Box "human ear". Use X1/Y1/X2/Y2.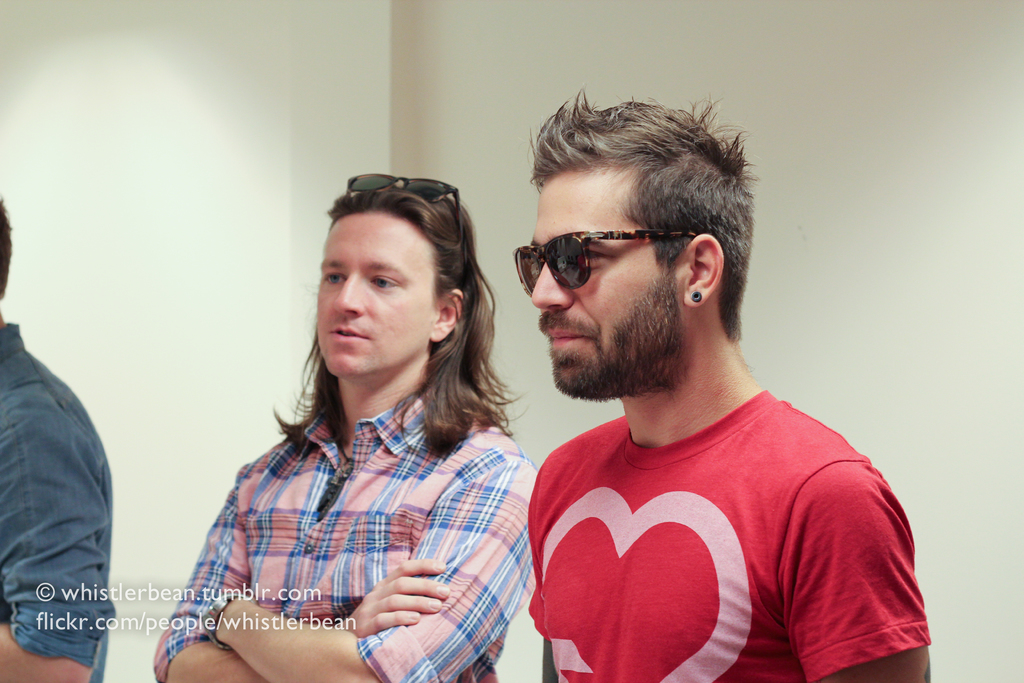
687/234/724/308.
